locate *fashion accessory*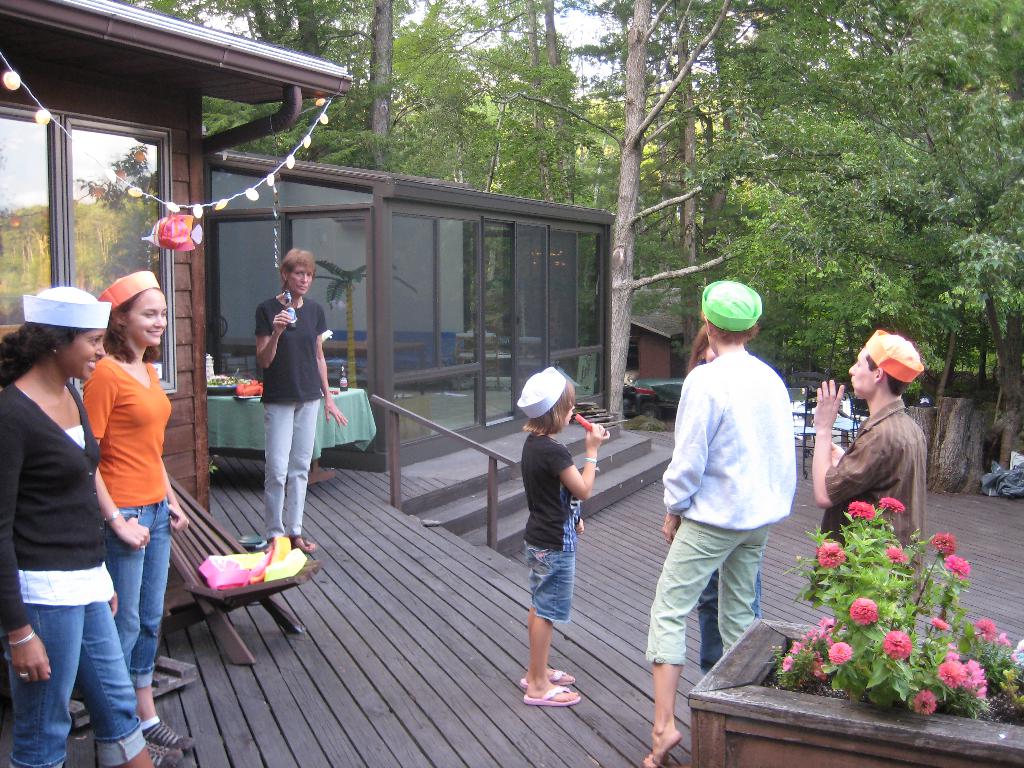
{"left": 9, "top": 632, "right": 36, "bottom": 647}
